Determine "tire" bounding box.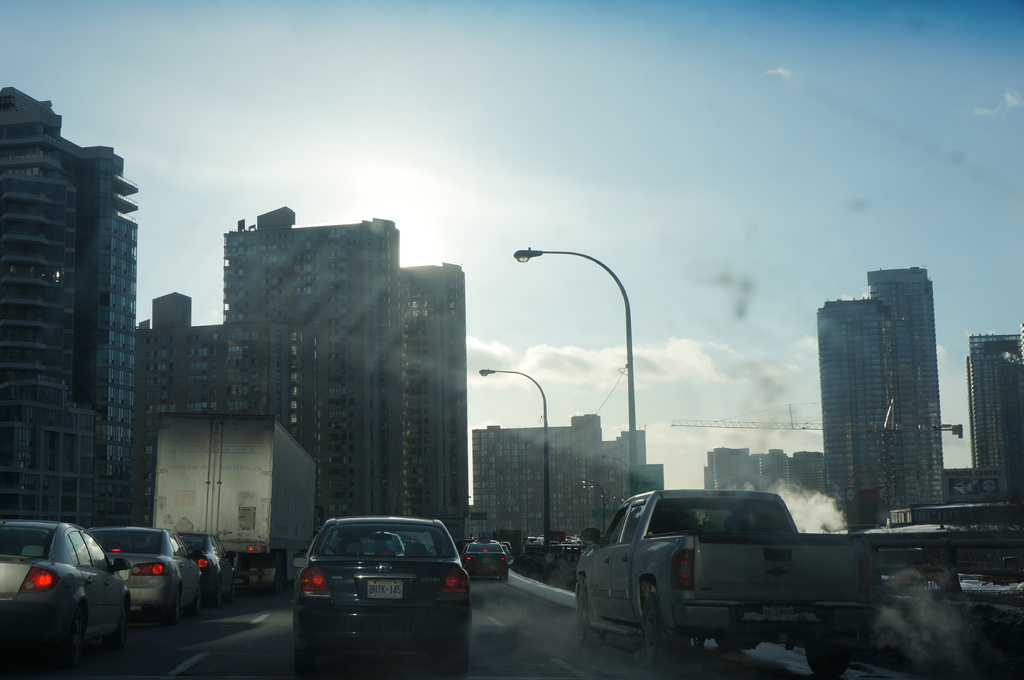
Determined: 228, 578, 238, 606.
